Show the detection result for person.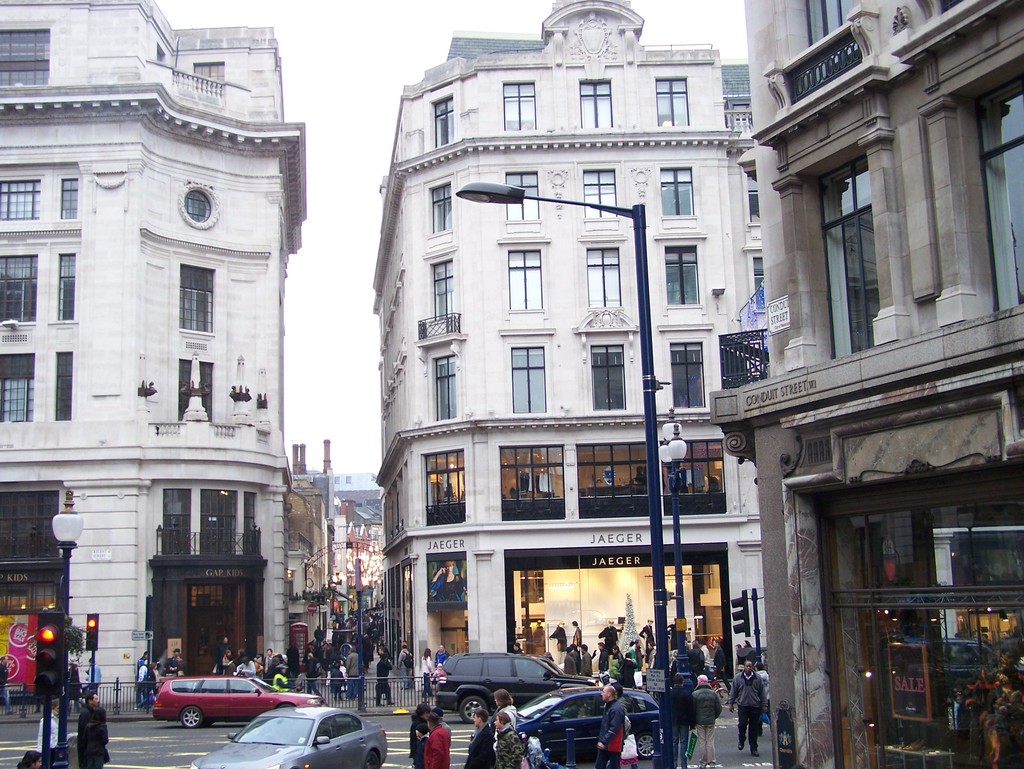
bbox=(175, 656, 189, 676).
